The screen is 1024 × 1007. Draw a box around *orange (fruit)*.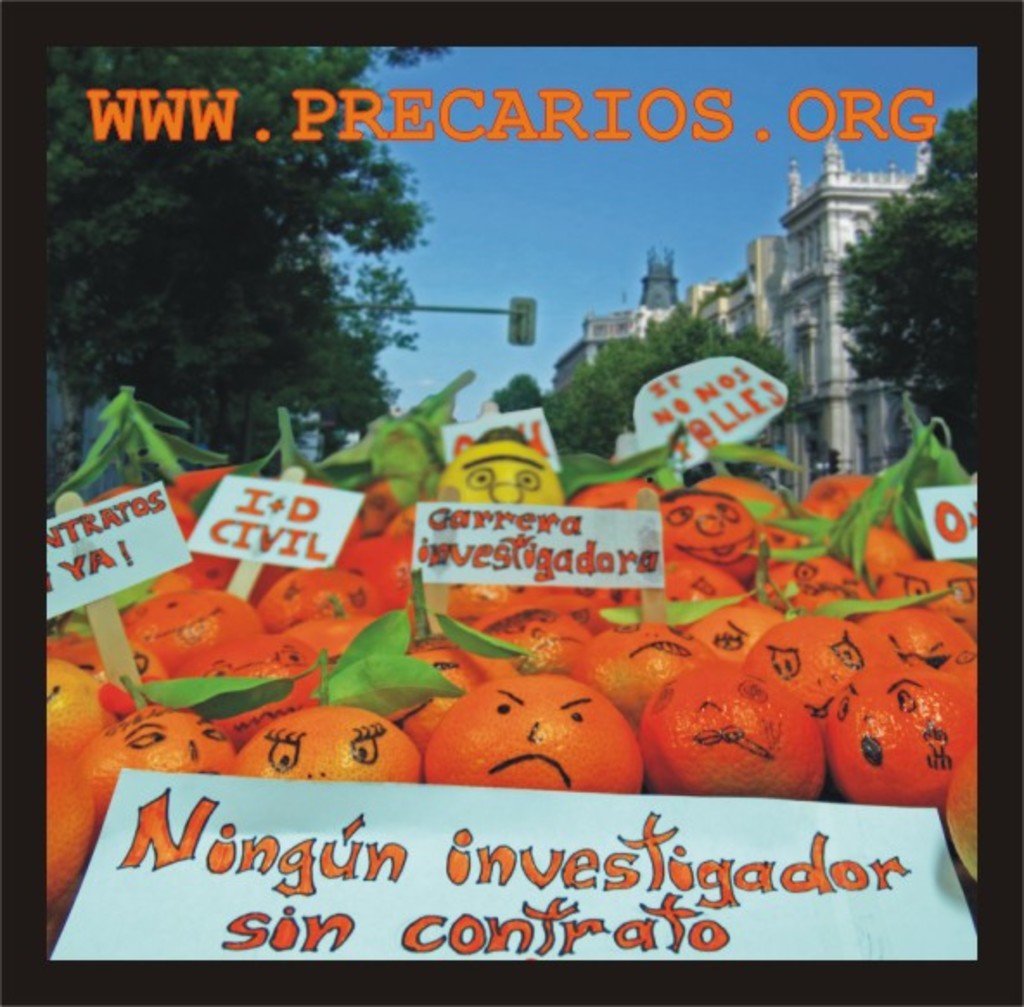
<bbox>631, 652, 829, 799</bbox>.
